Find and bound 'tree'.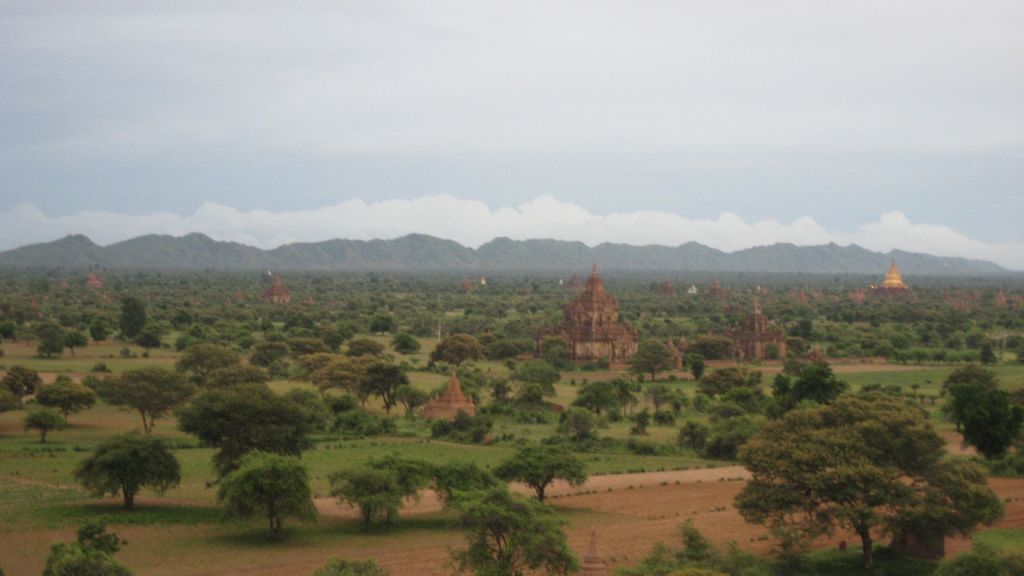
Bound: 279,384,333,424.
